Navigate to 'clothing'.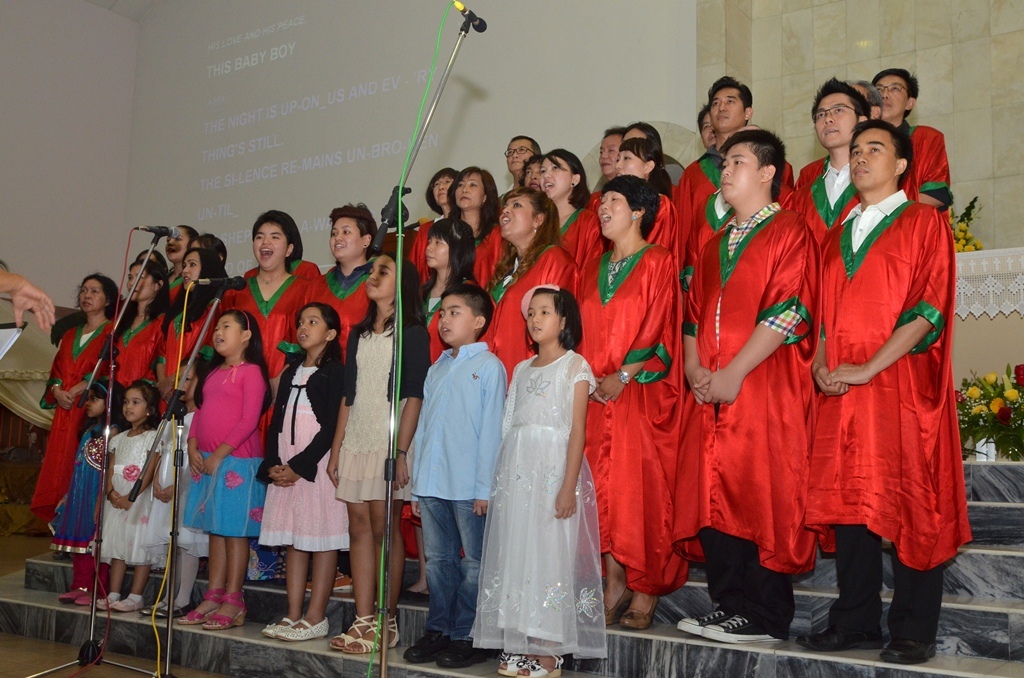
Navigation target: pyautogui.locateOnScreen(495, 225, 583, 387).
